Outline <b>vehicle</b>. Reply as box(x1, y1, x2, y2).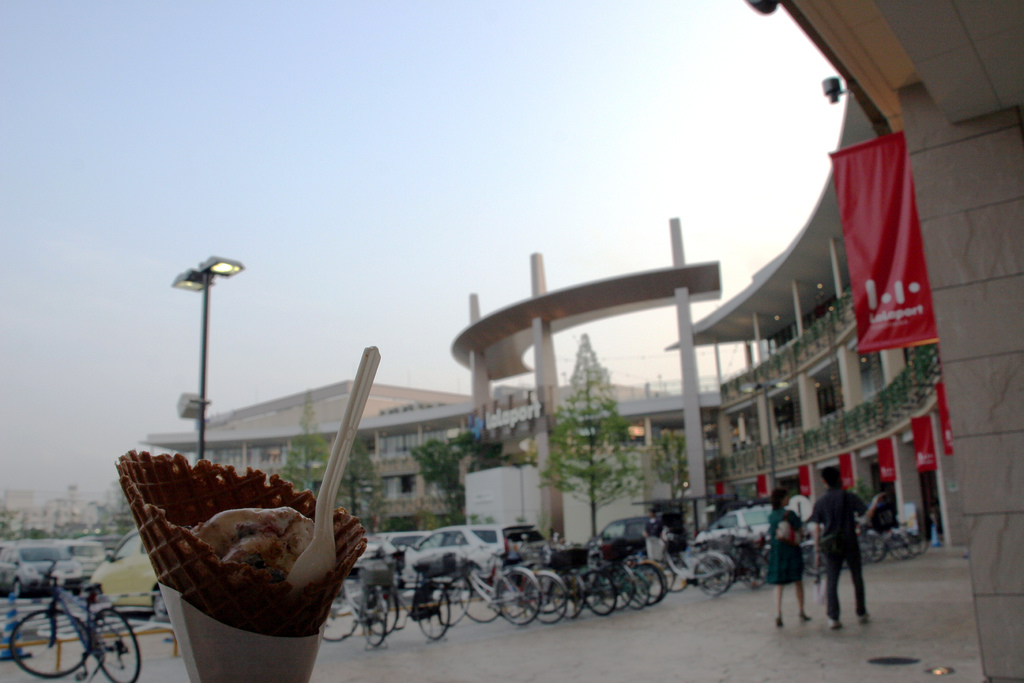
box(556, 509, 656, 567).
